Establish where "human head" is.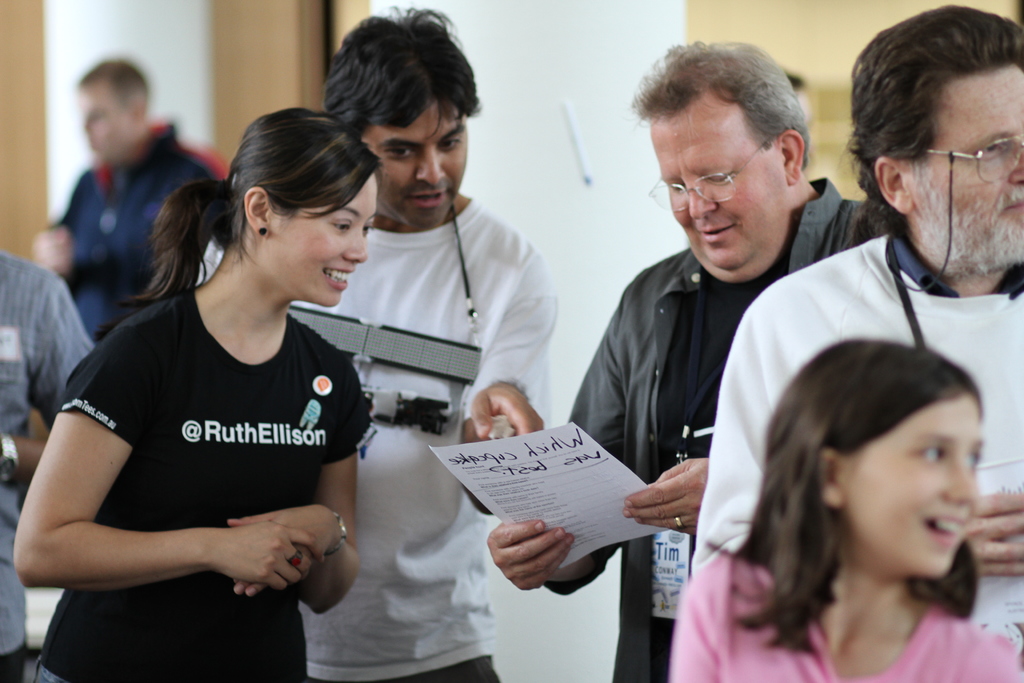
Established at 636 42 806 272.
